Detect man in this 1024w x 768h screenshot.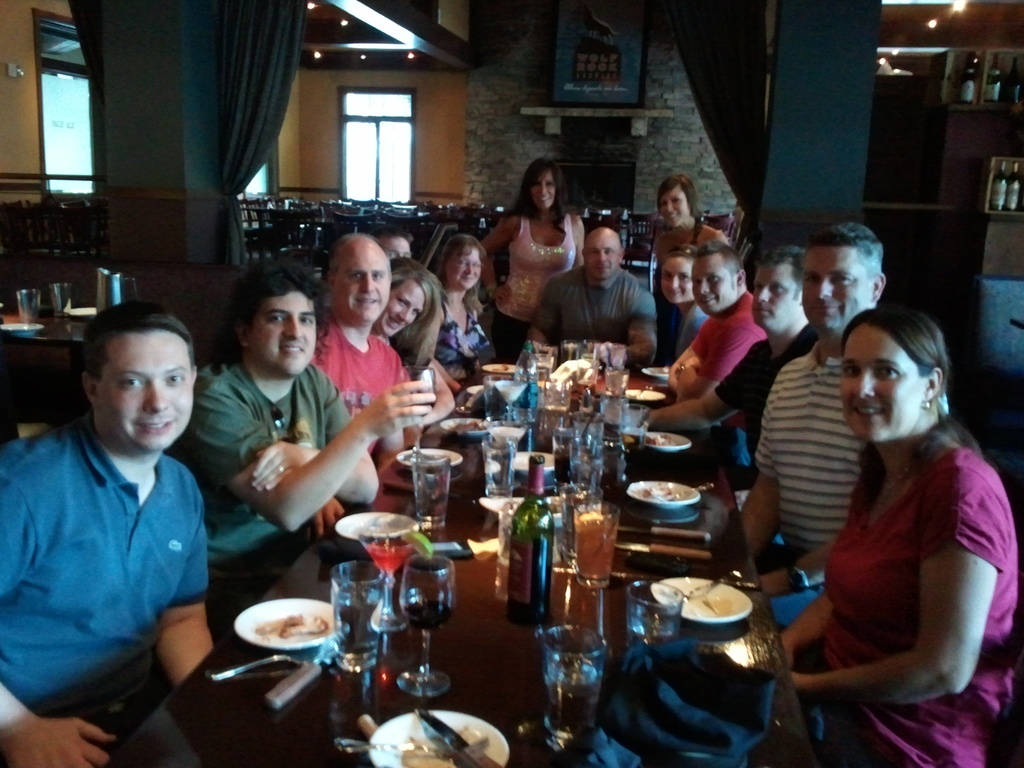
Detection: (670,239,752,404).
